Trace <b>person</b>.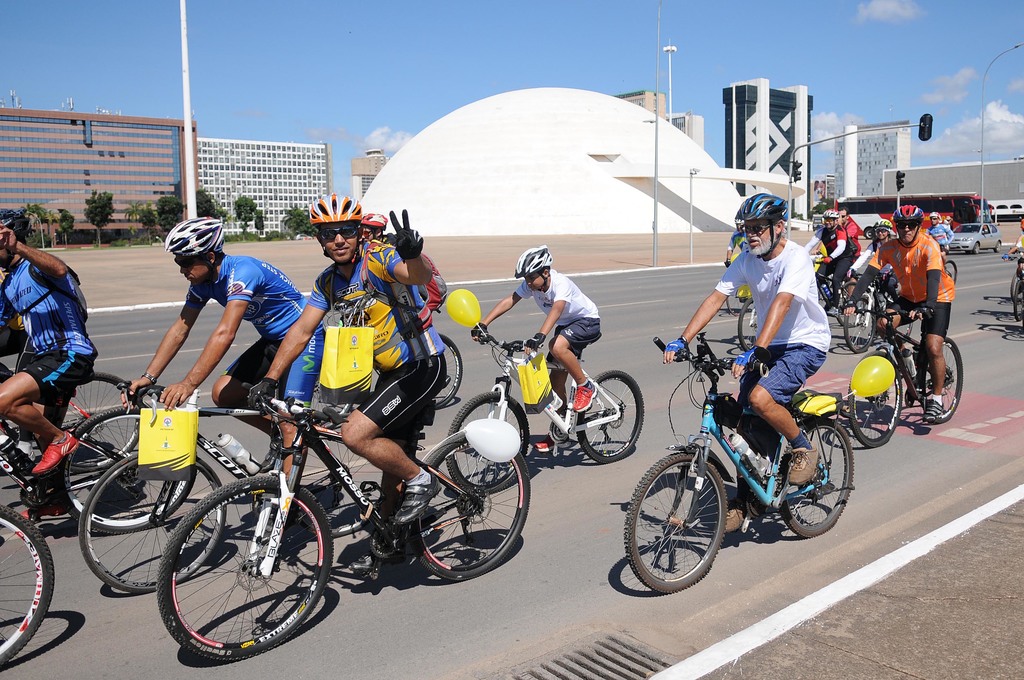
Traced to box=[124, 210, 330, 482].
